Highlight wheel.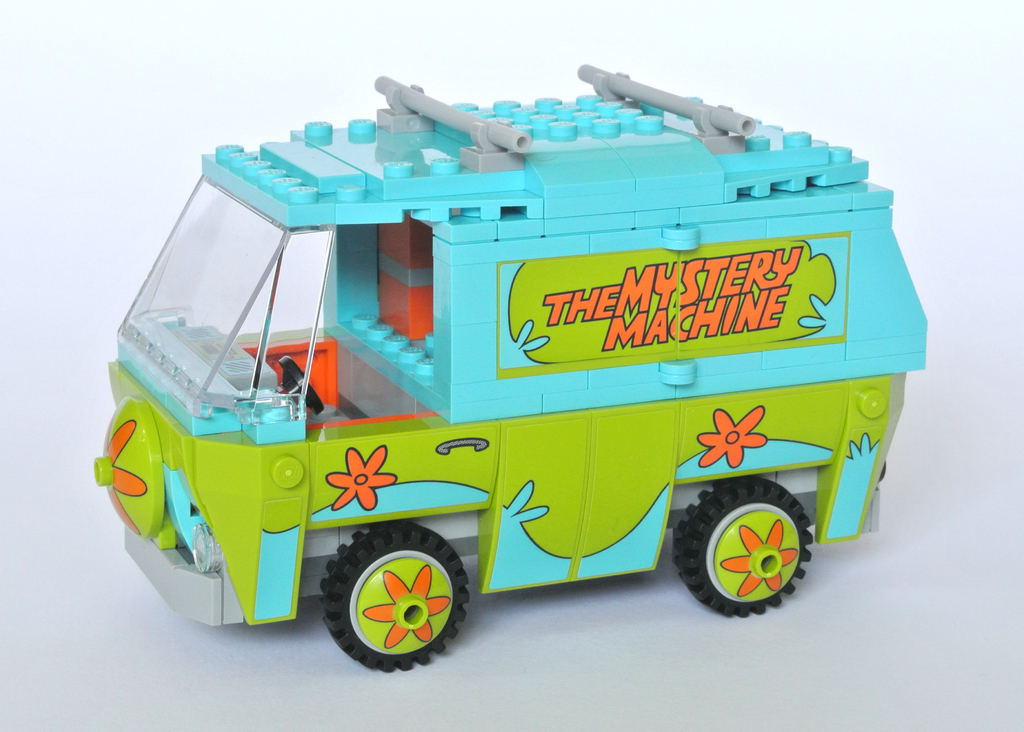
Highlighted region: 323,522,467,672.
